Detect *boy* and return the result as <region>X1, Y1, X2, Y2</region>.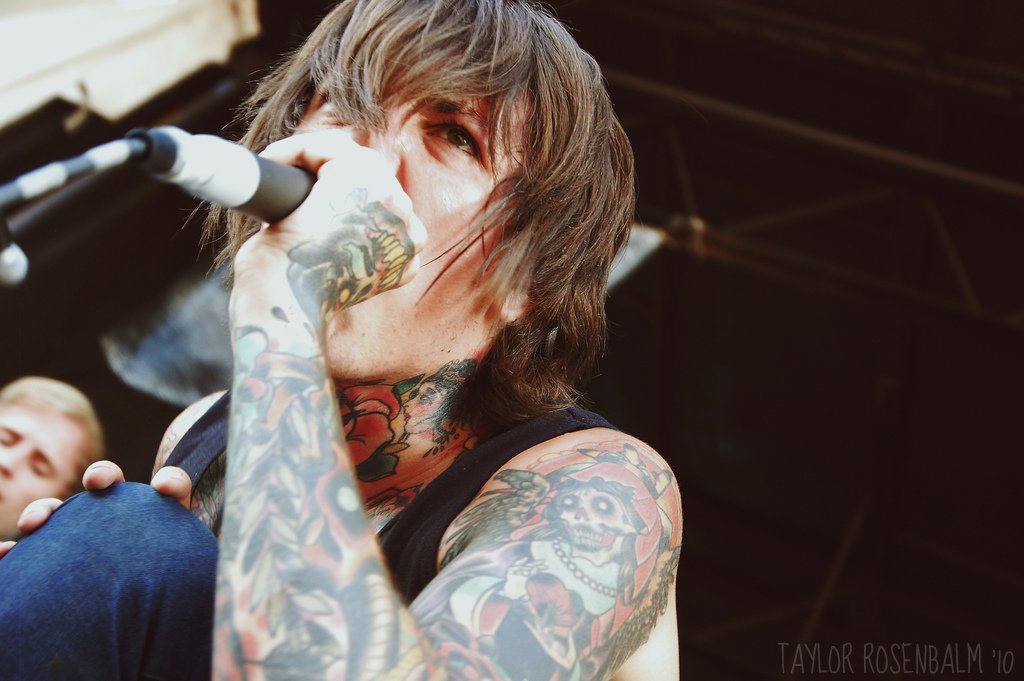
<region>0, 0, 683, 680</region>.
